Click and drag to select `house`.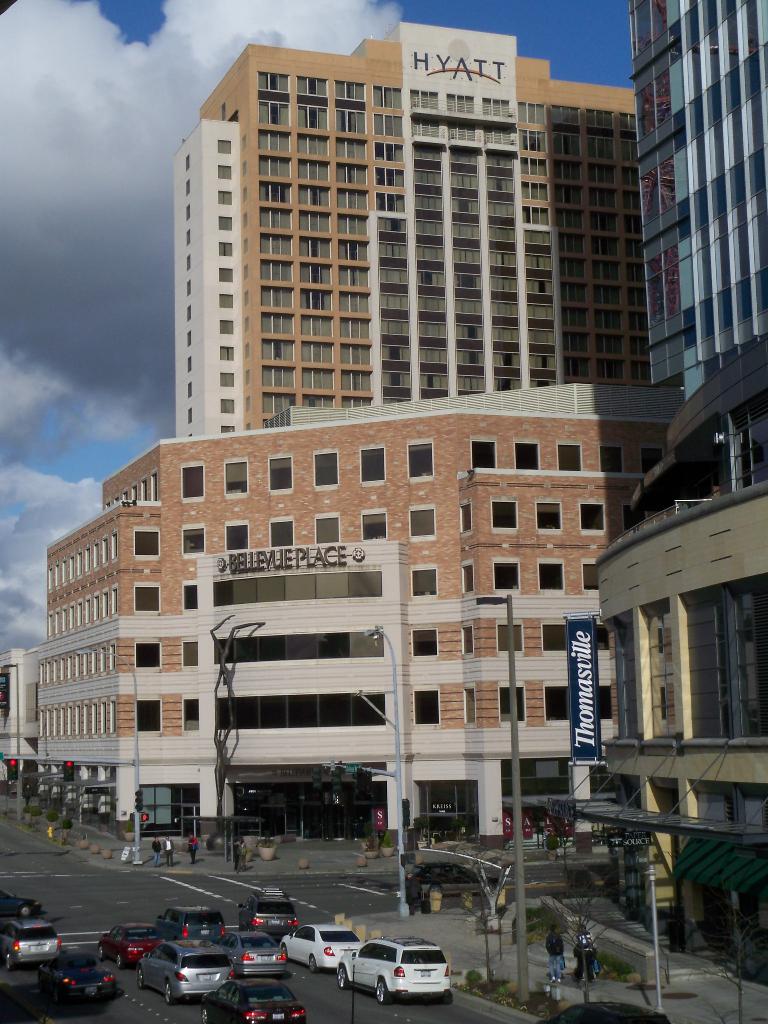
Selection: 656,0,767,404.
